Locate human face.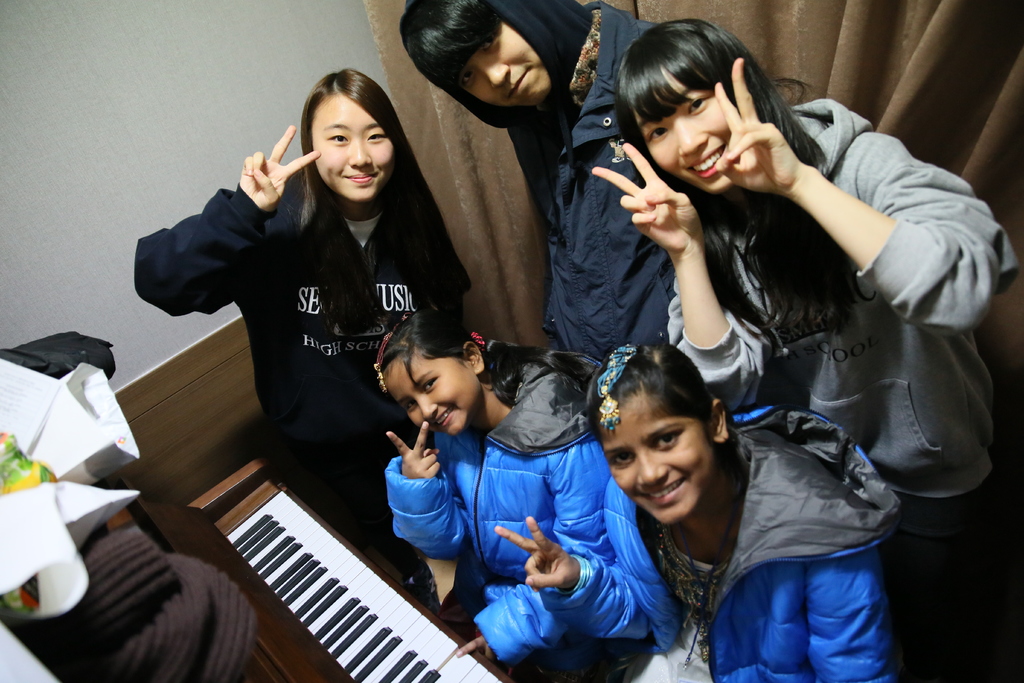
Bounding box: [left=378, top=350, right=479, bottom=436].
